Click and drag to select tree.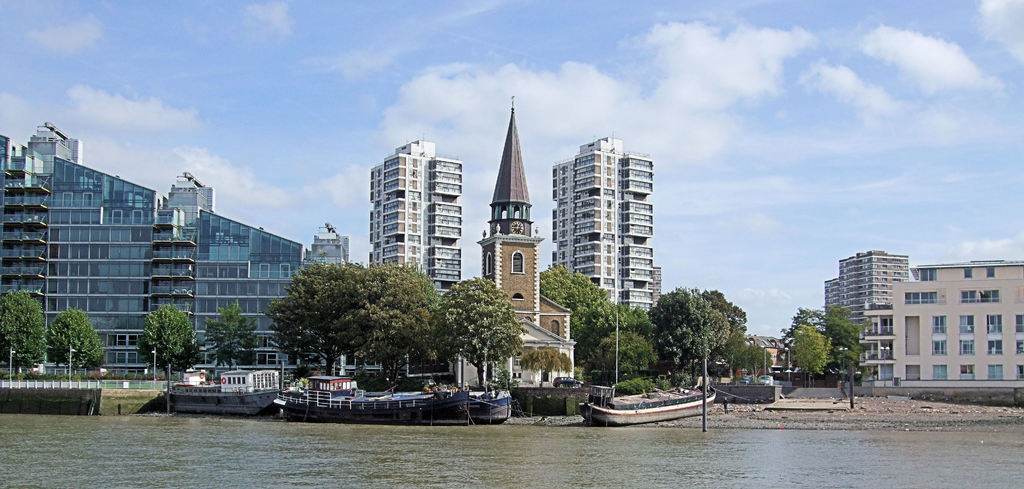
Selection: [left=199, top=300, right=257, bottom=390].
